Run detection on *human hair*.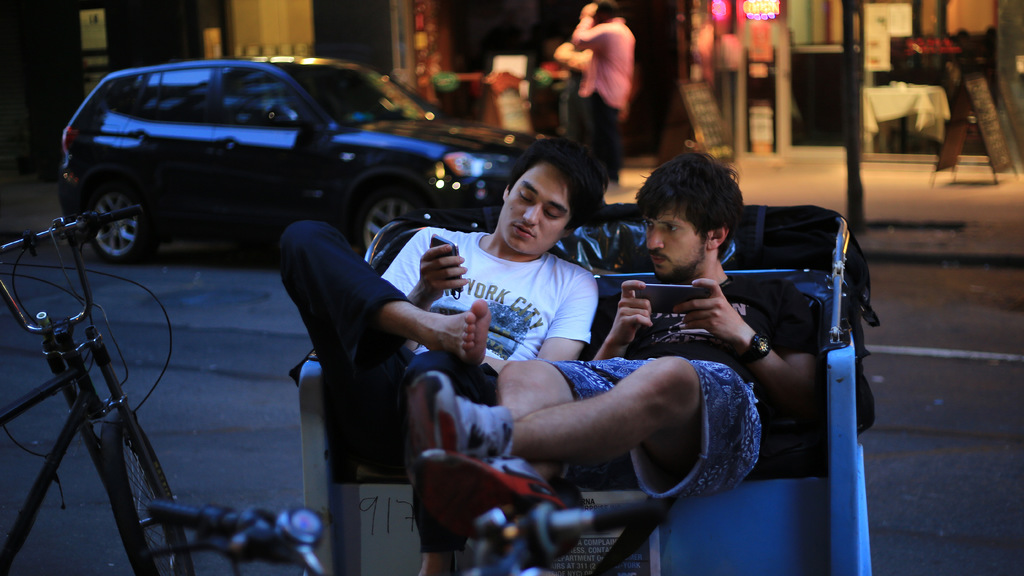
Result: left=638, top=149, right=749, bottom=268.
